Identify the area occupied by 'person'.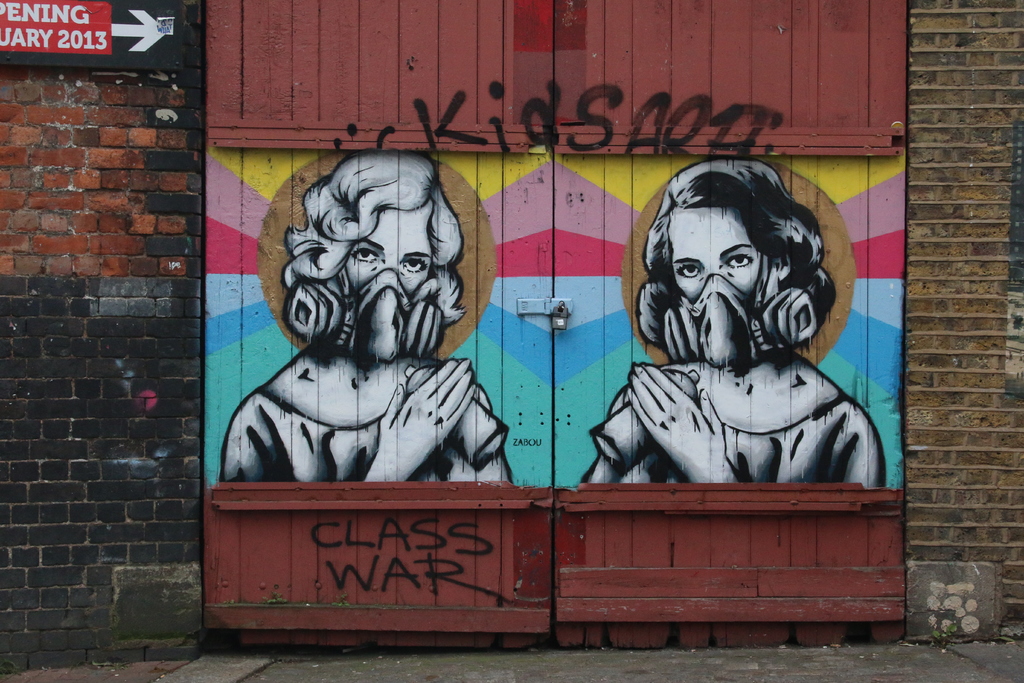
Area: pyautogui.locateOnScreen(221, 152, 514, 482).
